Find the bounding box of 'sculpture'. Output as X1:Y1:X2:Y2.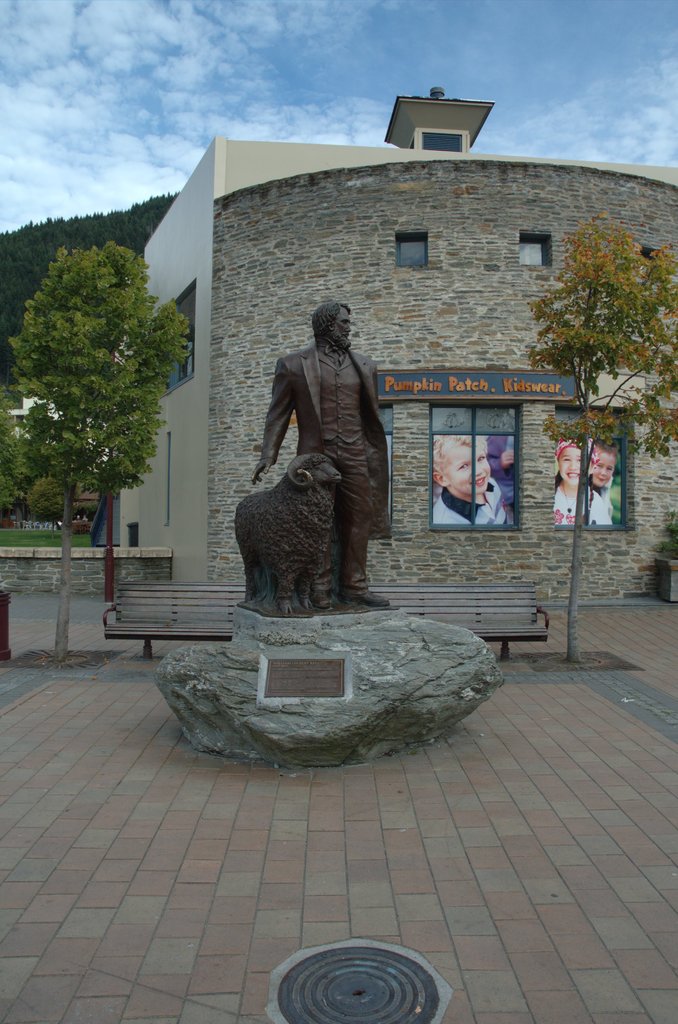
245:307:397:577.
